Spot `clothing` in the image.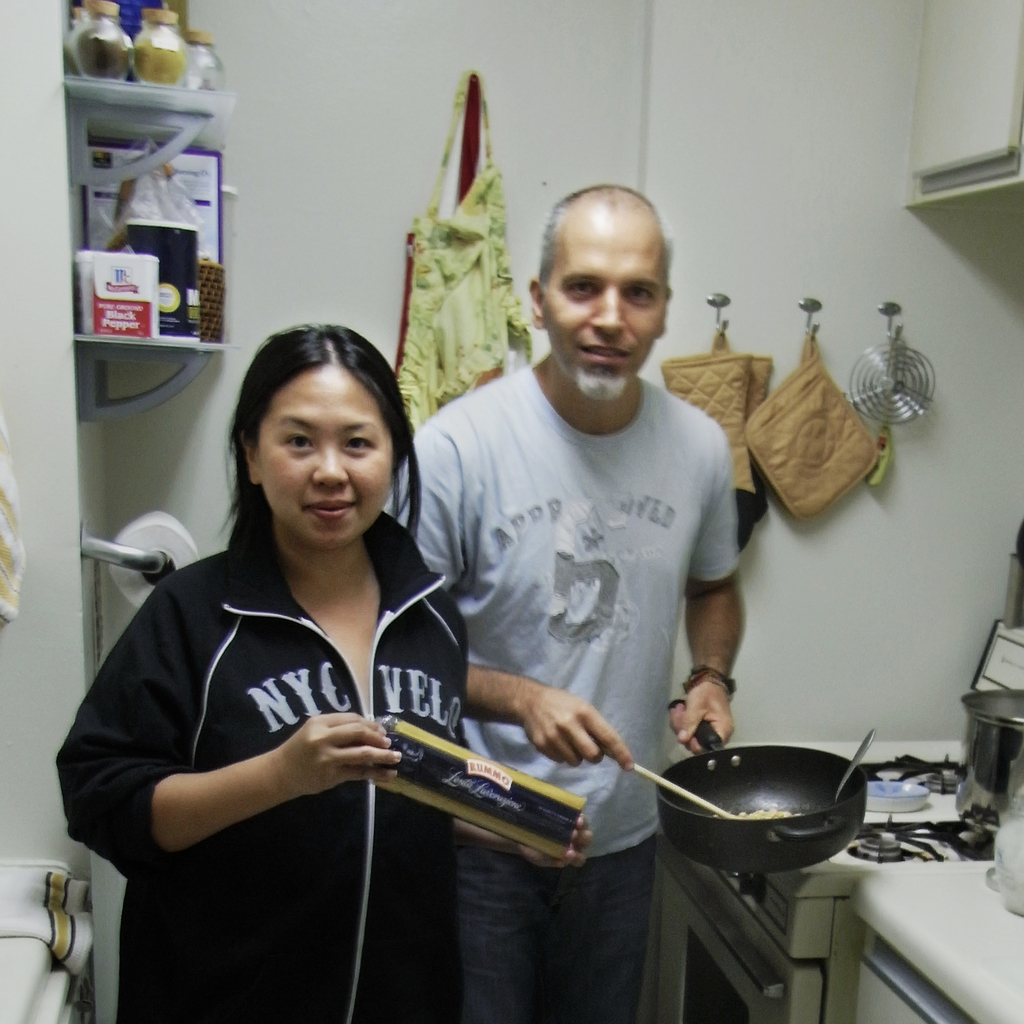
`clothing` found at {"x1": 390, "y1": 351, "x2": 747, "y2": 1021}.
